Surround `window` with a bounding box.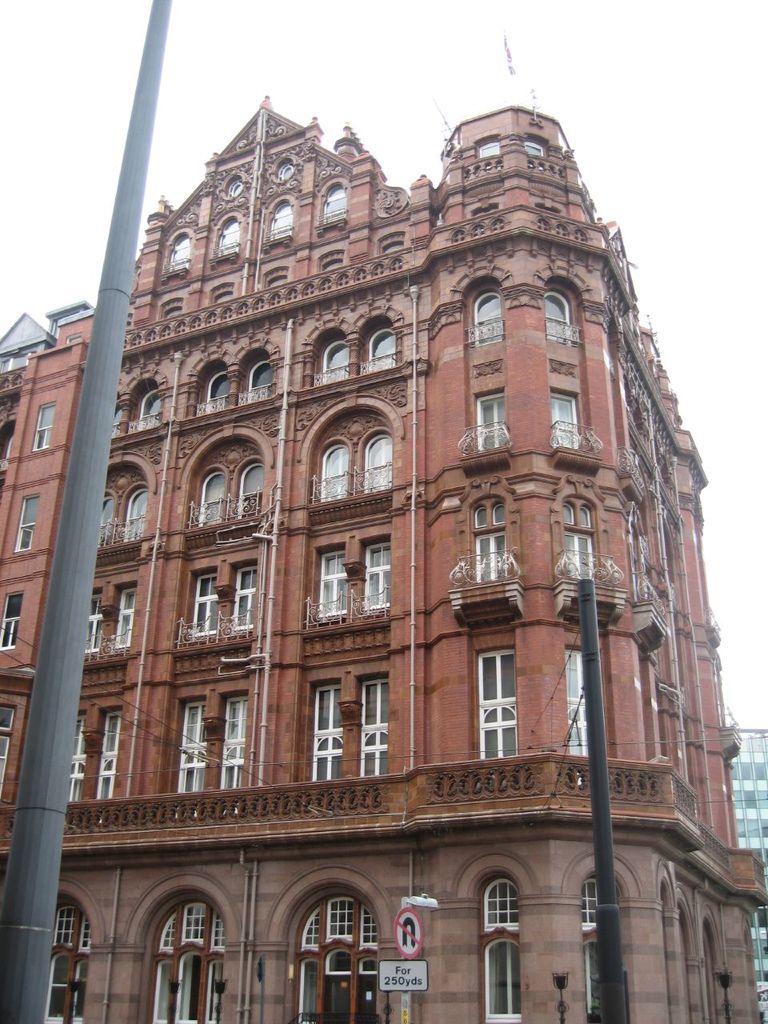
{"left": 218, "top": 697, "right": 250, "bottom": 788}.
